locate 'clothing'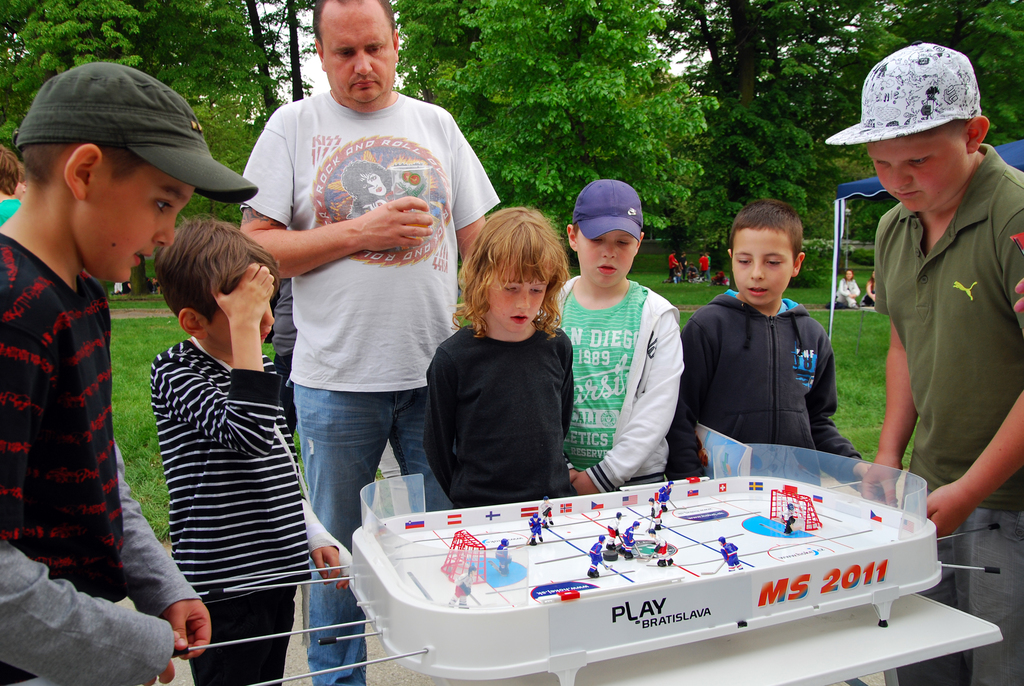
[left=865, top=277, right=875, bottom=307]
